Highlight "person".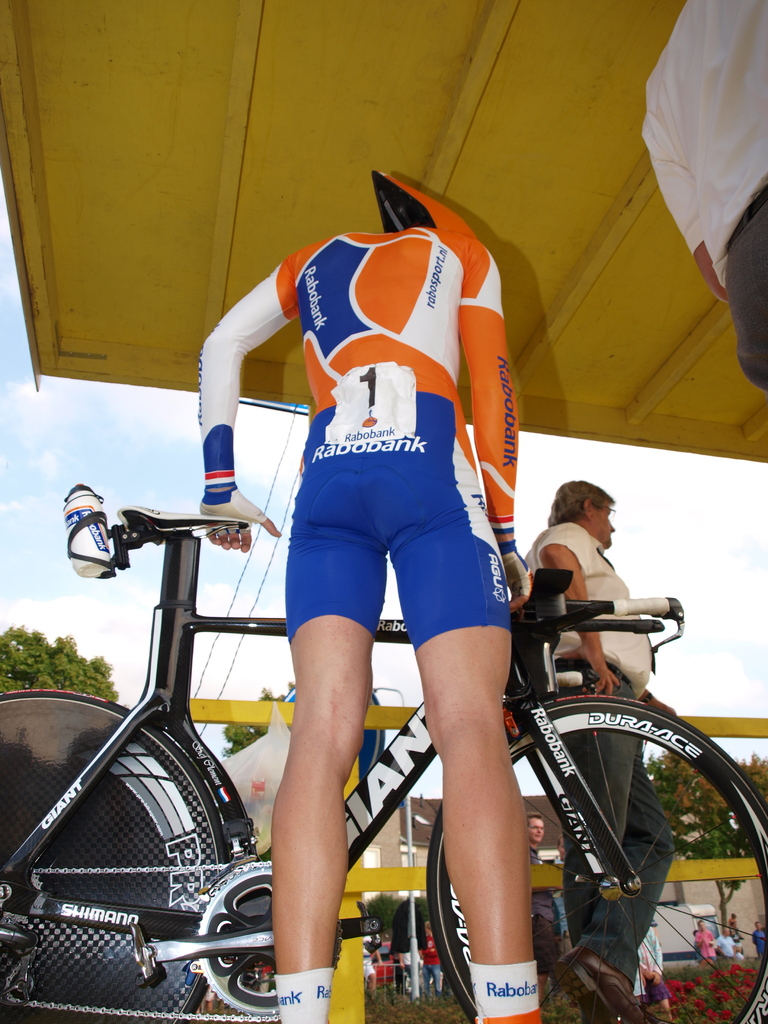
Highlighted region: crop(177, 86, 550, 1012).
